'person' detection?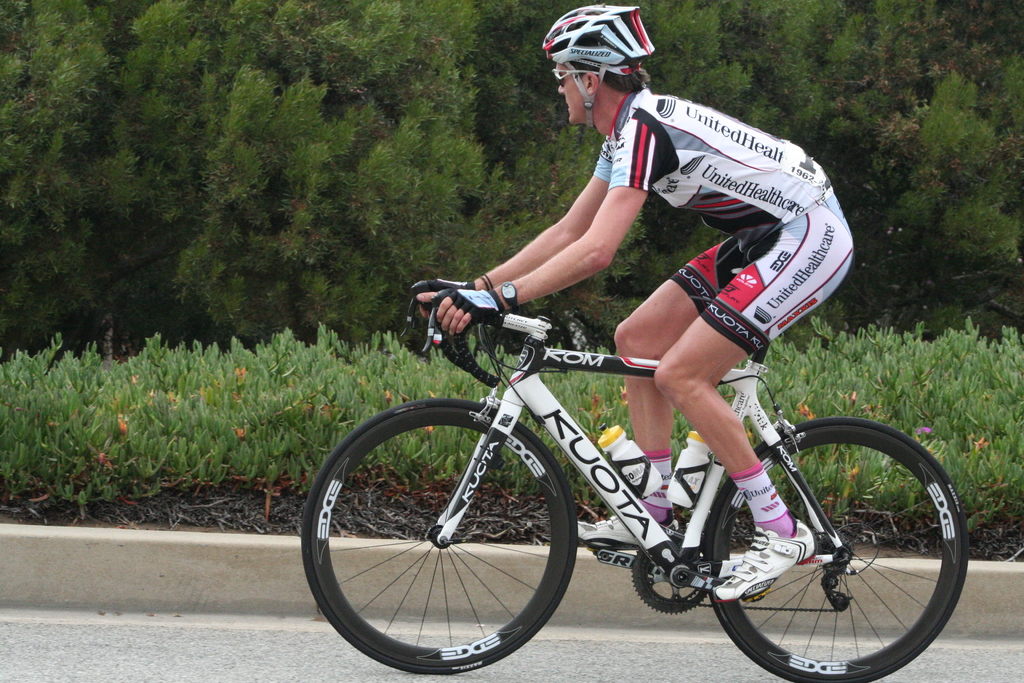
[x1=412, y1=0, x2=857, y2=607]
